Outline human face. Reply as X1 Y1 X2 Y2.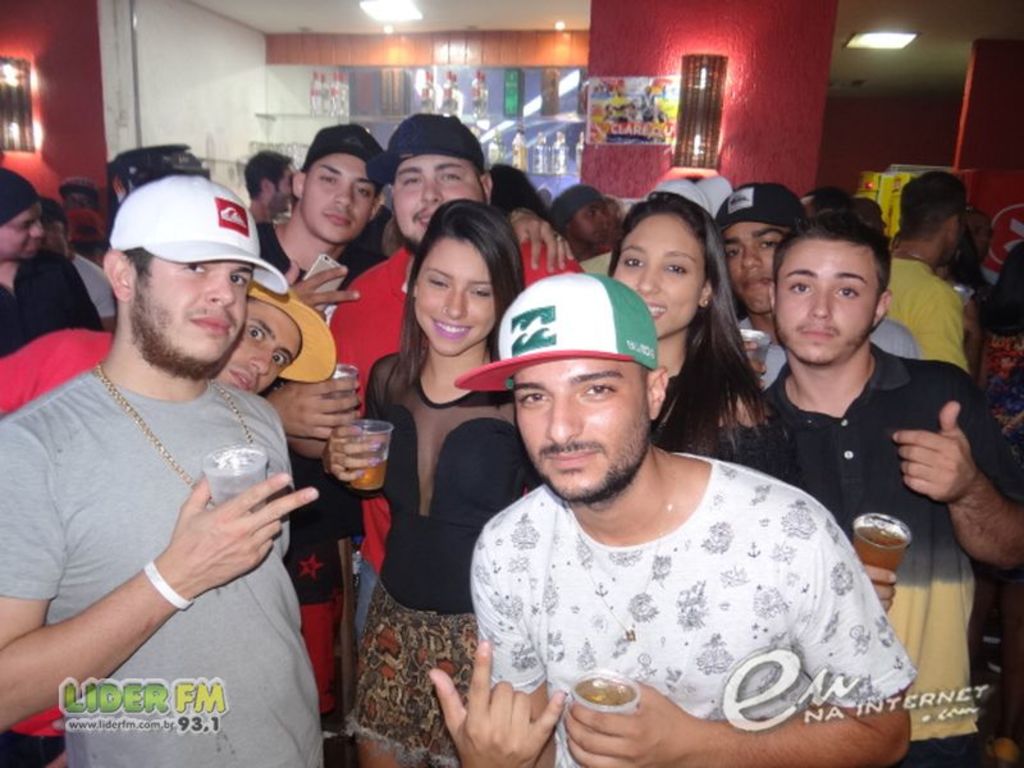
611 215 699 342.
